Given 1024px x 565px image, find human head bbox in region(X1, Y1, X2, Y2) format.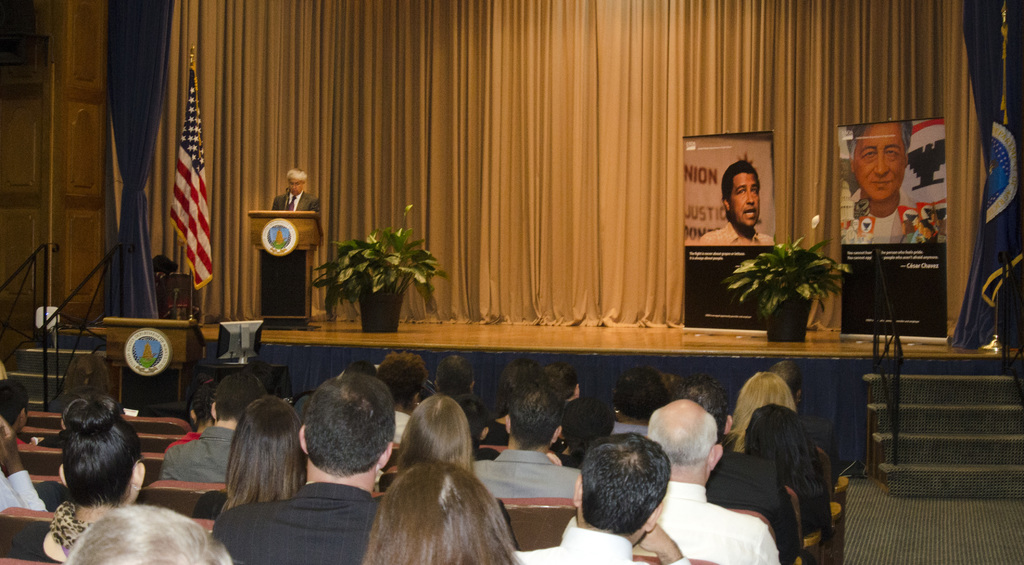
region(360, 461, 523, 564).
